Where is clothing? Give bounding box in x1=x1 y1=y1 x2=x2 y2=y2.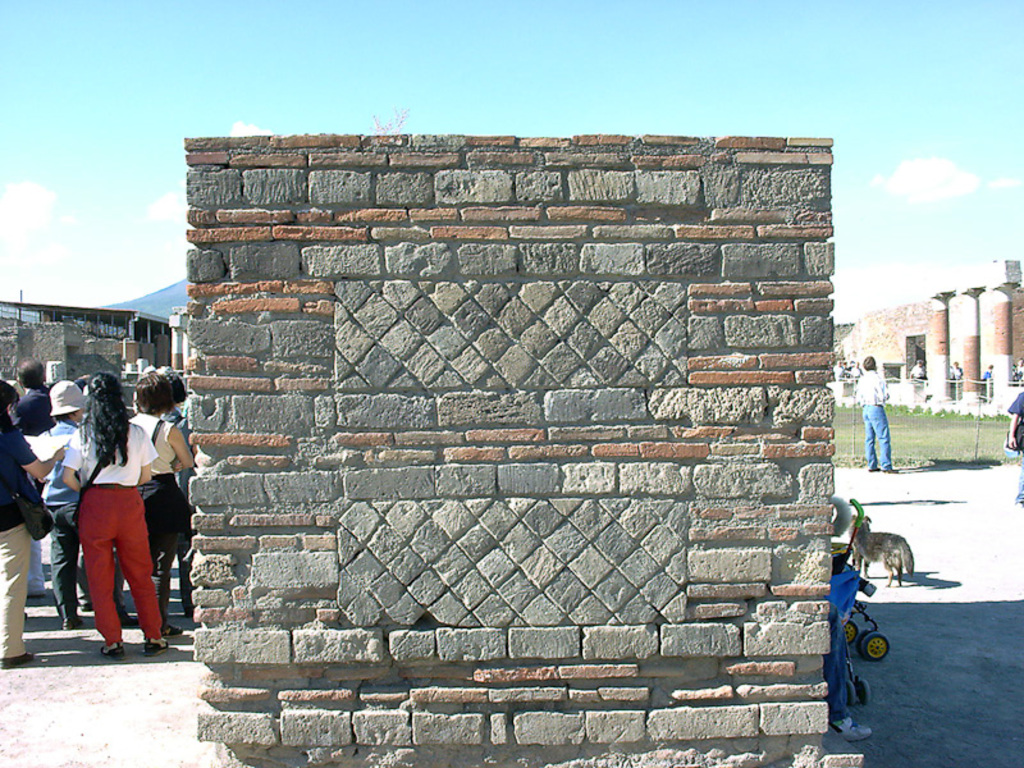
x1=52 y1=411 x2=161 y2=637.
